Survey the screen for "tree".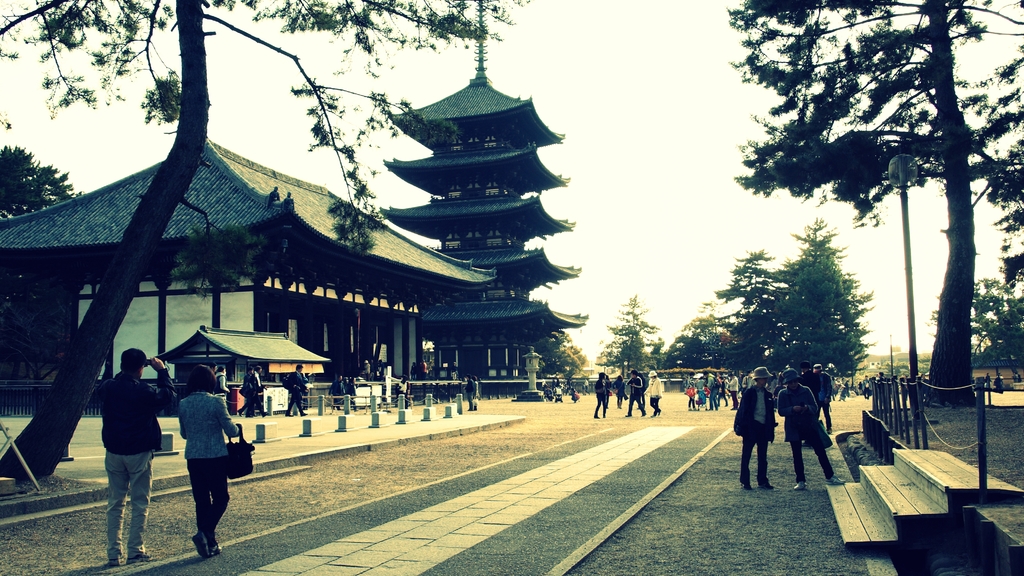
Survey found: [left=598, top=295, right=662, bottom=378].
